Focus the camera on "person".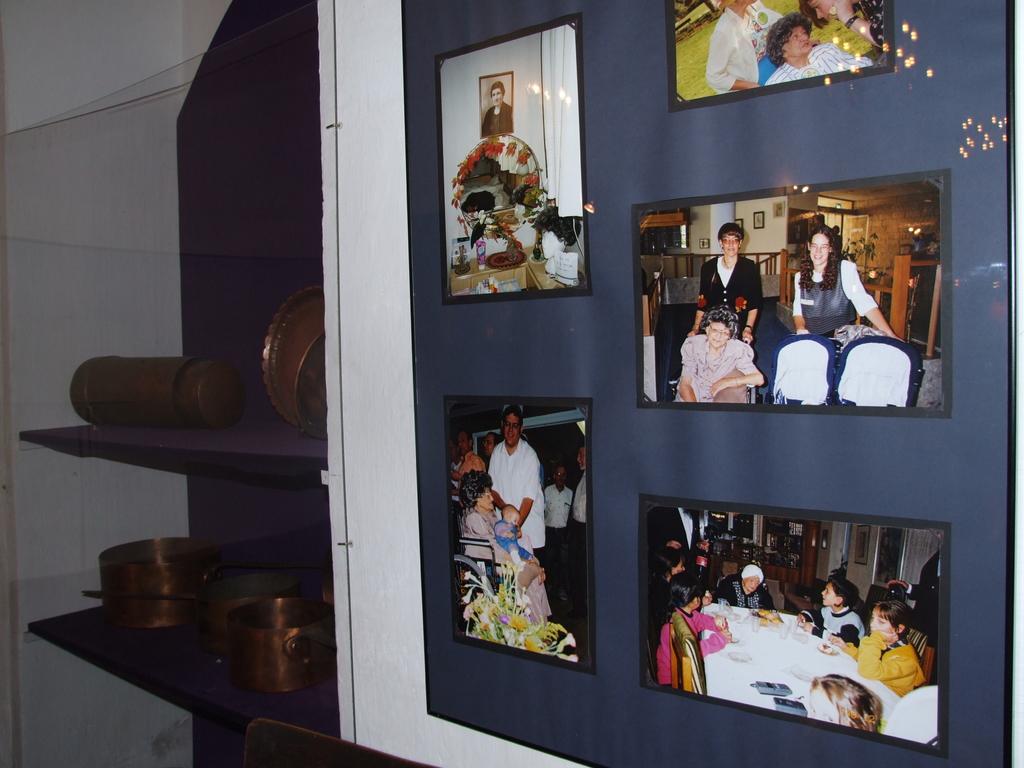
Focus region: (x1=481, y1=429, x2=492, y2=458).
